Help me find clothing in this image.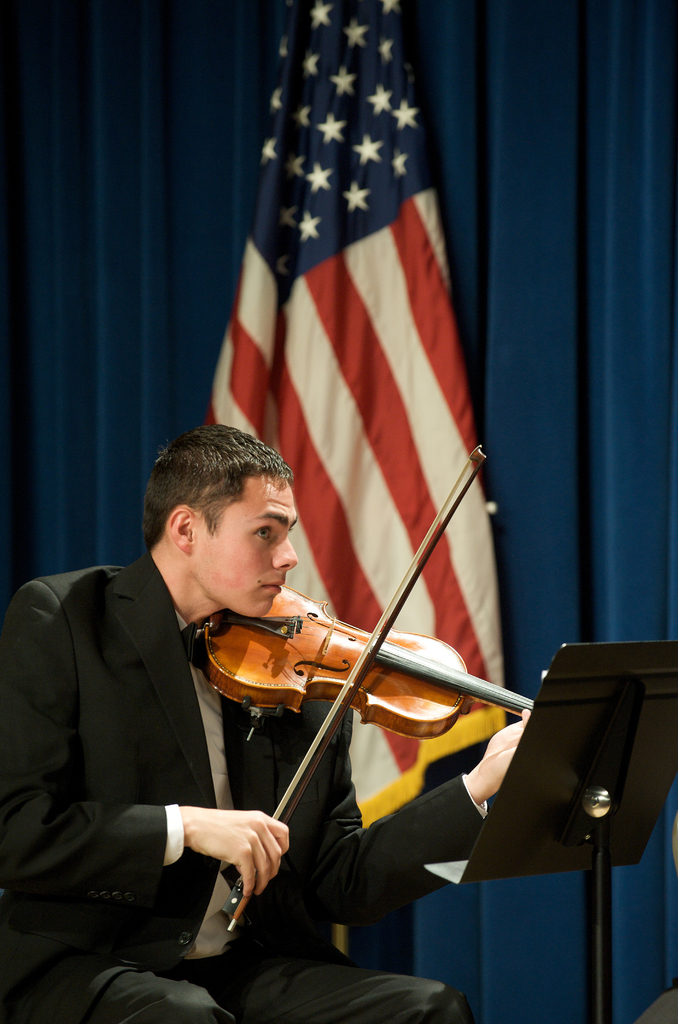
Found it: (12,567,467,1023).
